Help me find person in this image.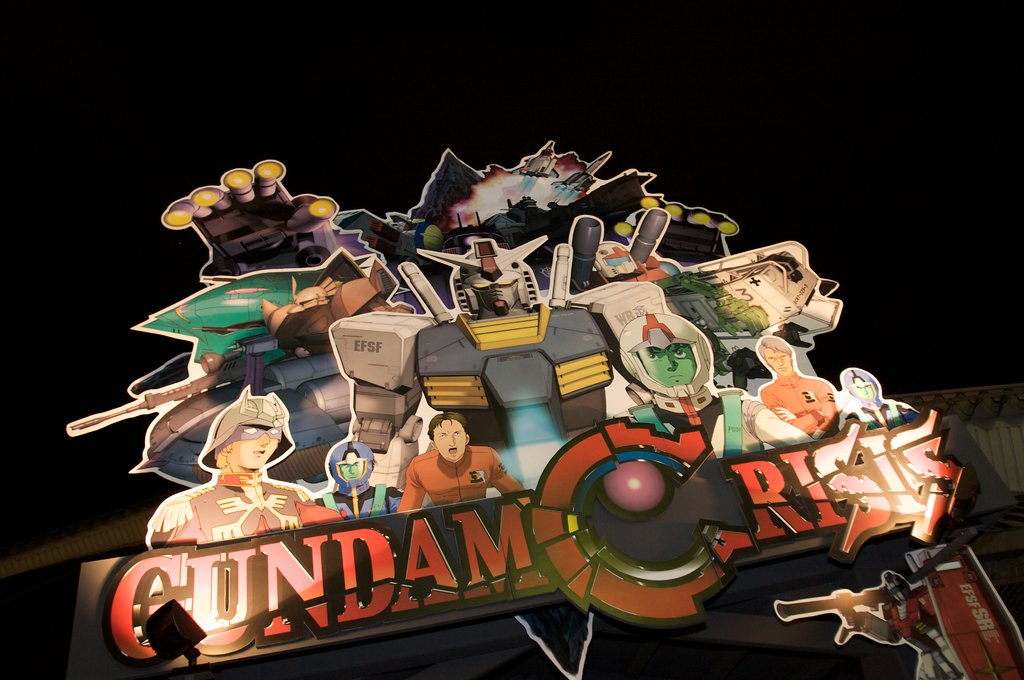
Found it: (147, 383, 314, 550).
